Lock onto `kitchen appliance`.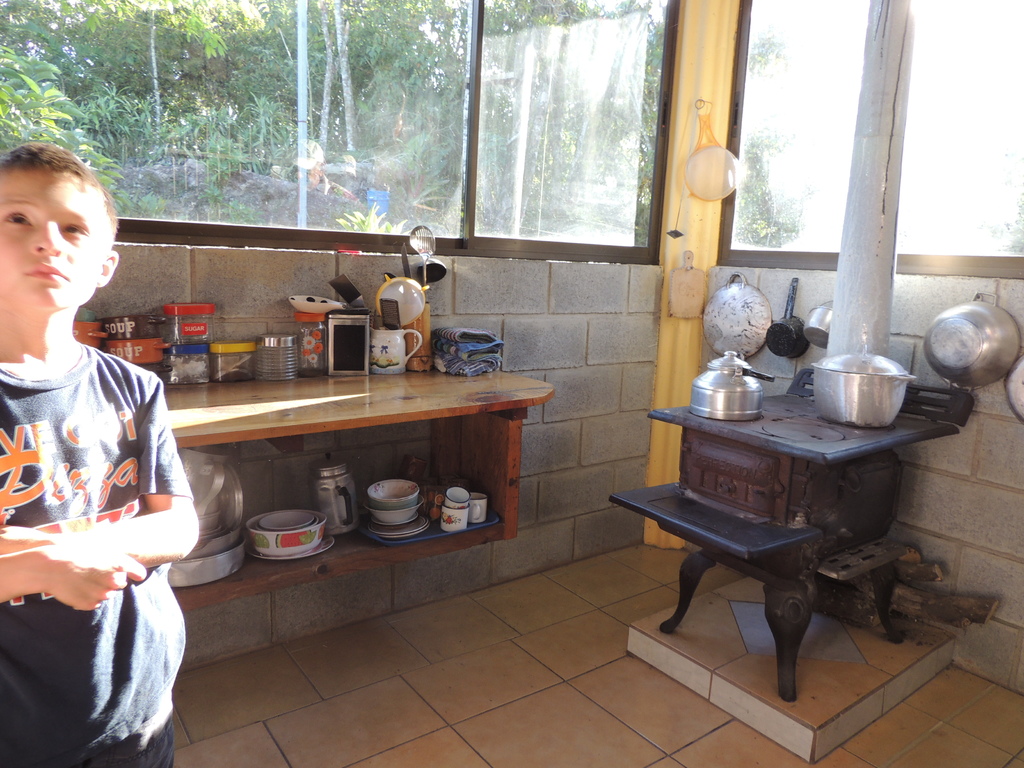
Locked: (108,338,162,362).
